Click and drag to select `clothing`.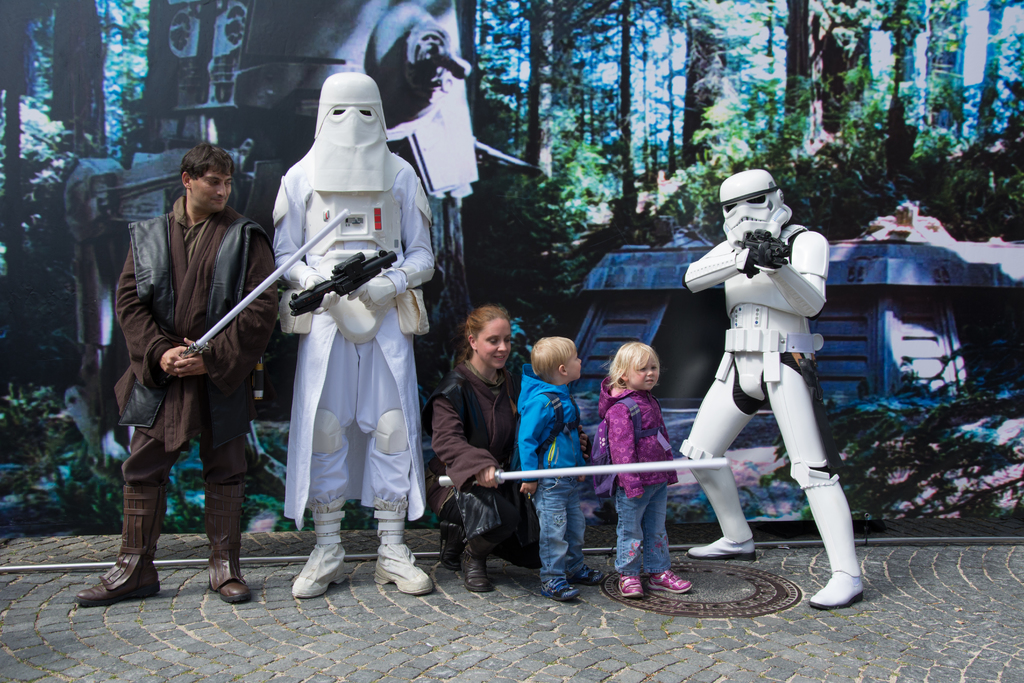
Selection: 580, 370, 676, 572.
